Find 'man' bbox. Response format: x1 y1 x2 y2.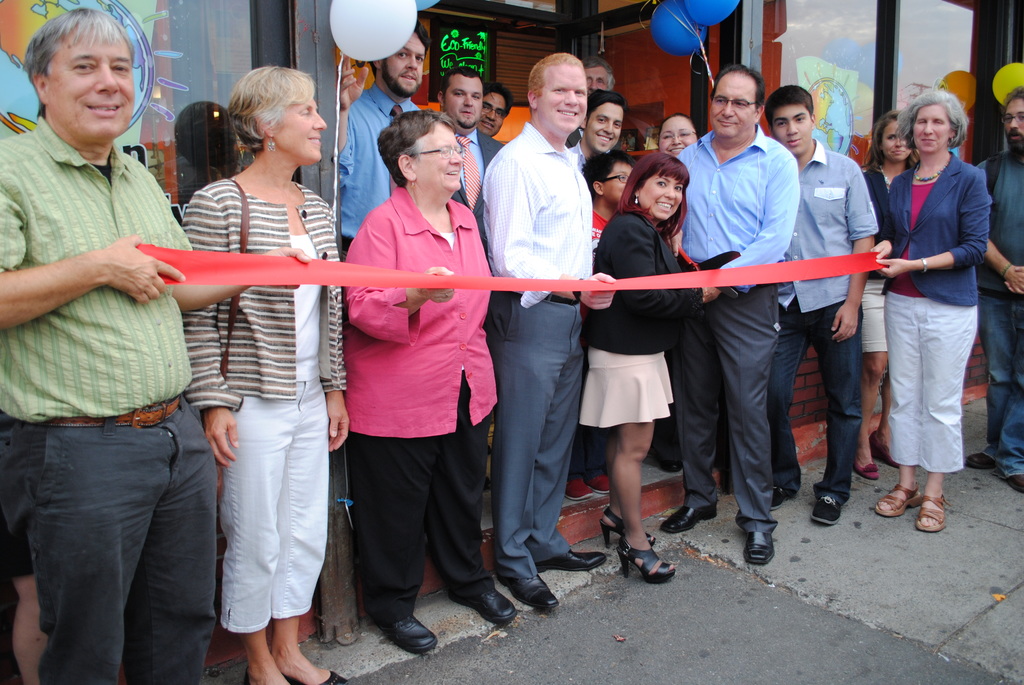
580 59 612 97.
